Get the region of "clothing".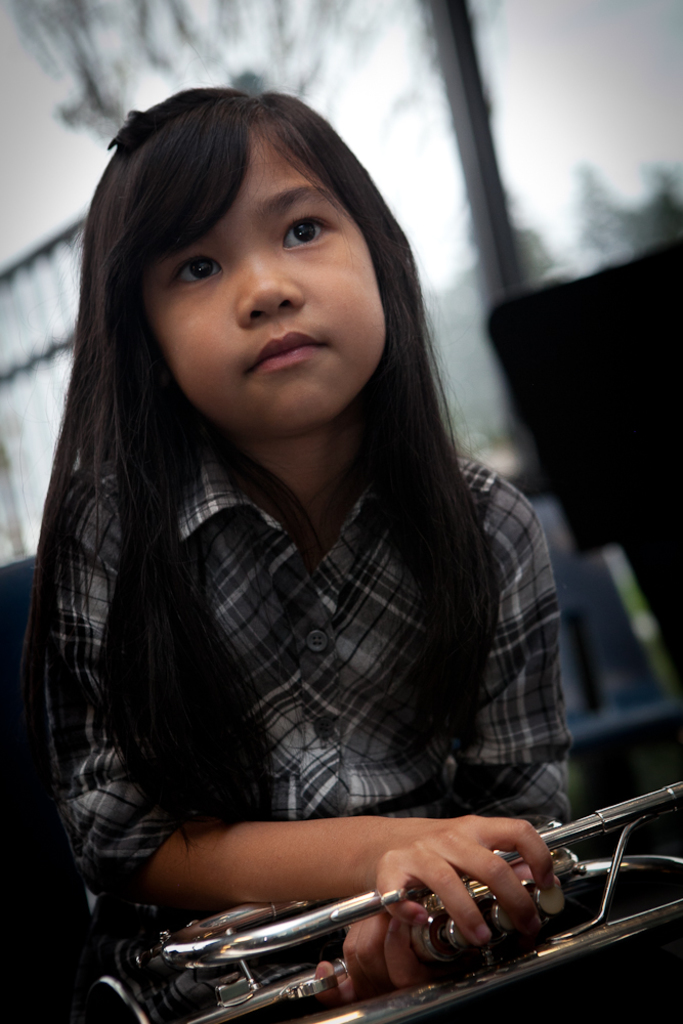
bbox=(94, 409, 531, 885).
